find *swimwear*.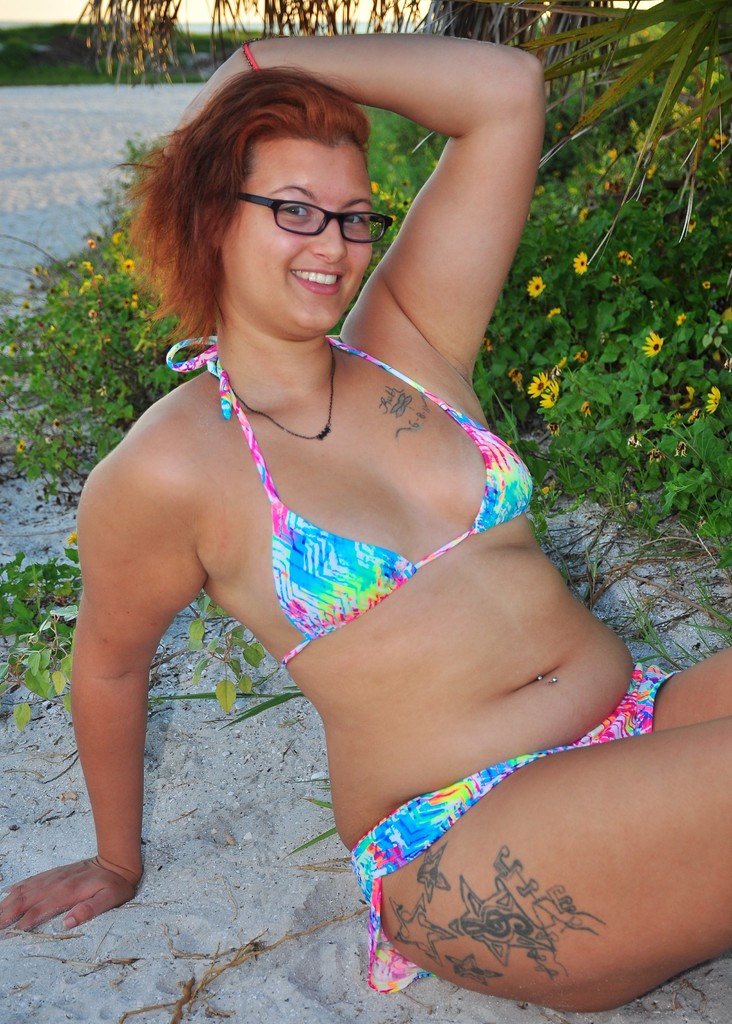
(left=196, top=333, right=545, bottom=676).
